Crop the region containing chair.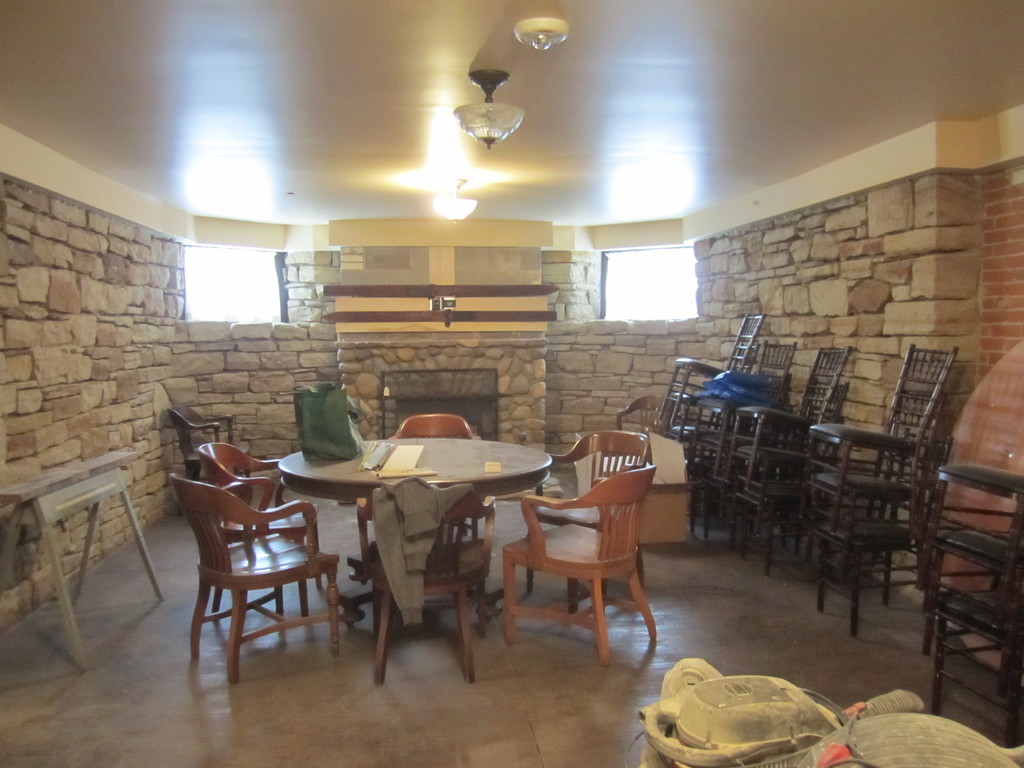
Crop region: <bbox>524, 430, 653, 610</bbox>.
